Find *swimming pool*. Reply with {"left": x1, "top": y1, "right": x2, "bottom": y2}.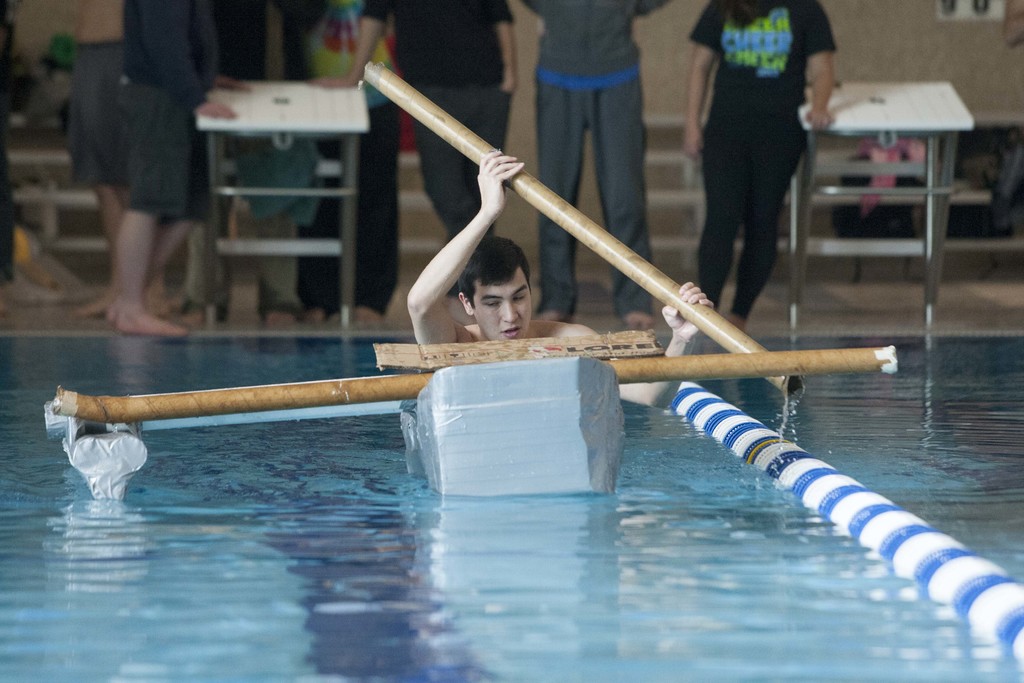
{"left": 0, "top": 238, "right": 1023, "bottom": 626}.
